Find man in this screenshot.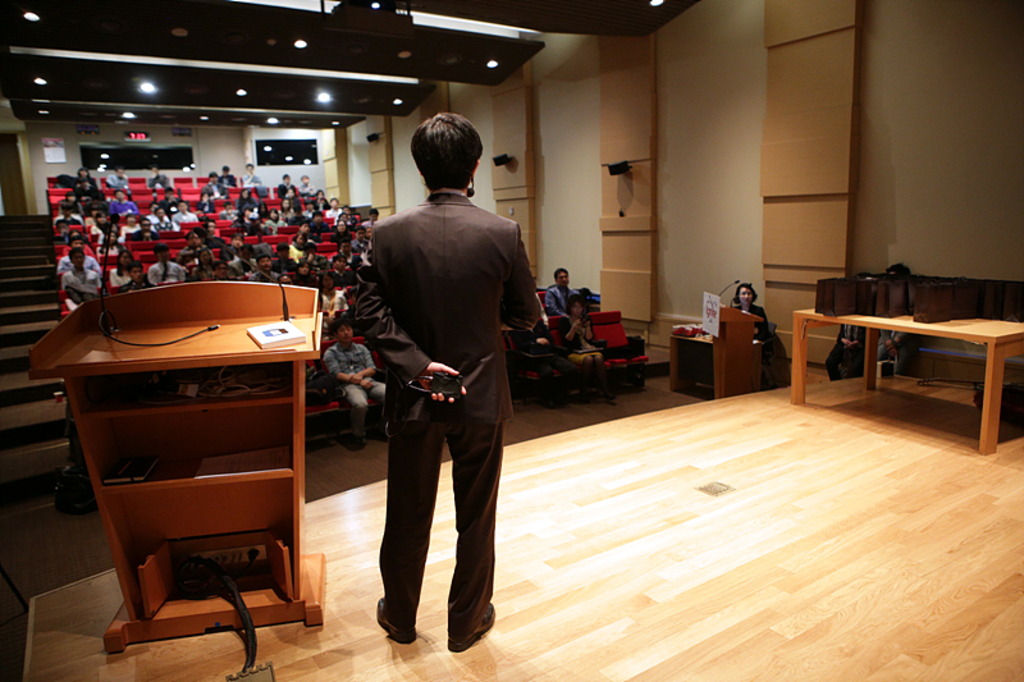
The bounding box for man is [101,163,132,189].
